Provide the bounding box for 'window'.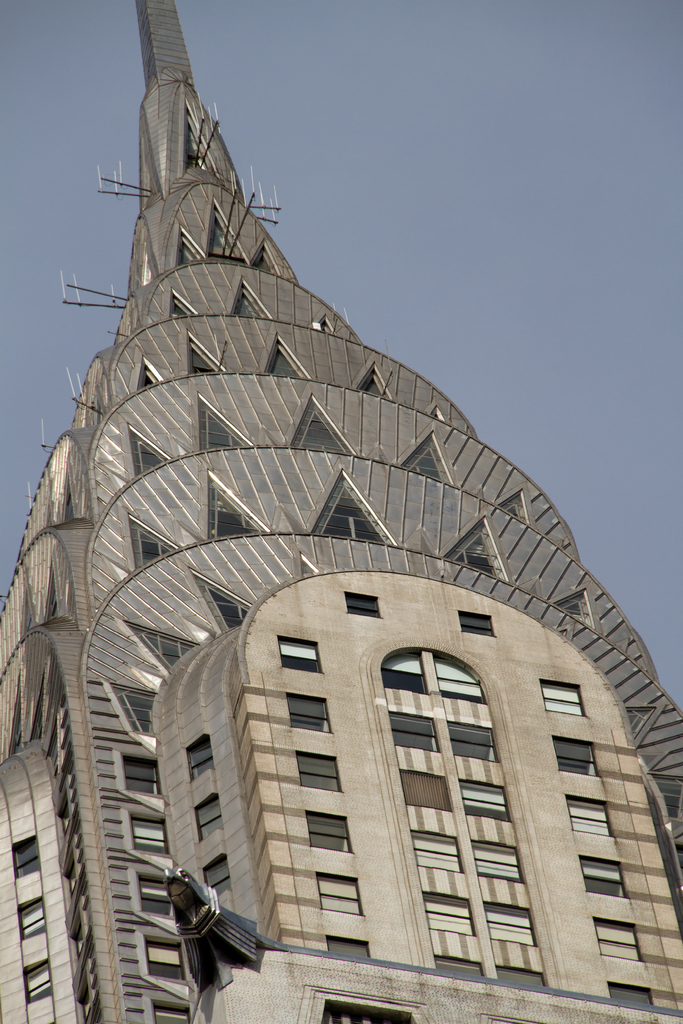
(left=591, top=922, right=647, bottom=959).
